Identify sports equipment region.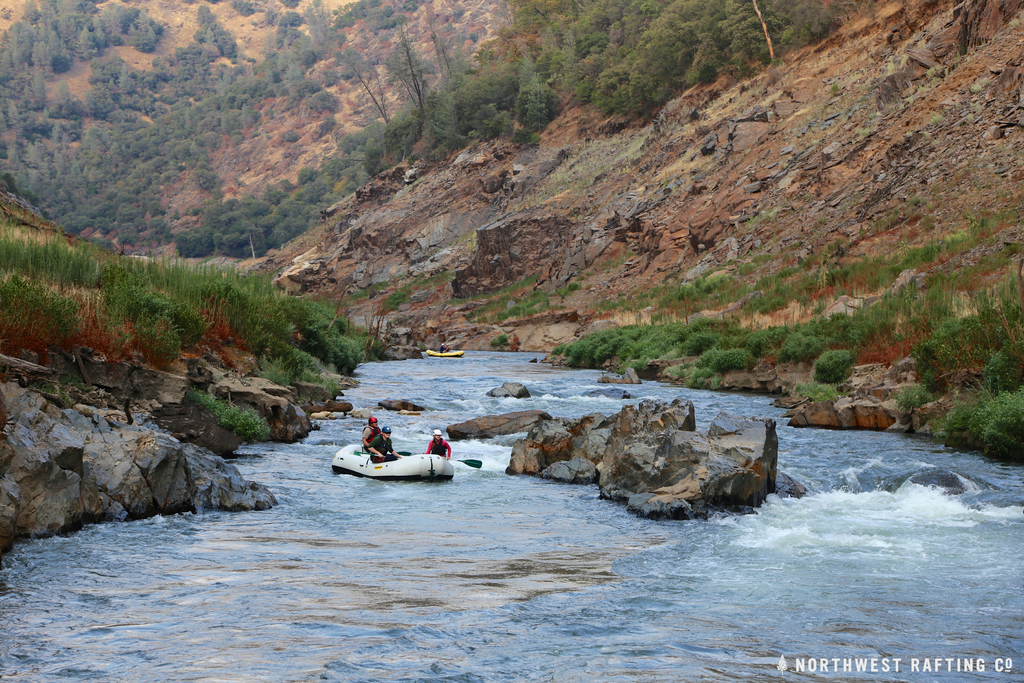
Region: <box>353,450,390,458</box>.
